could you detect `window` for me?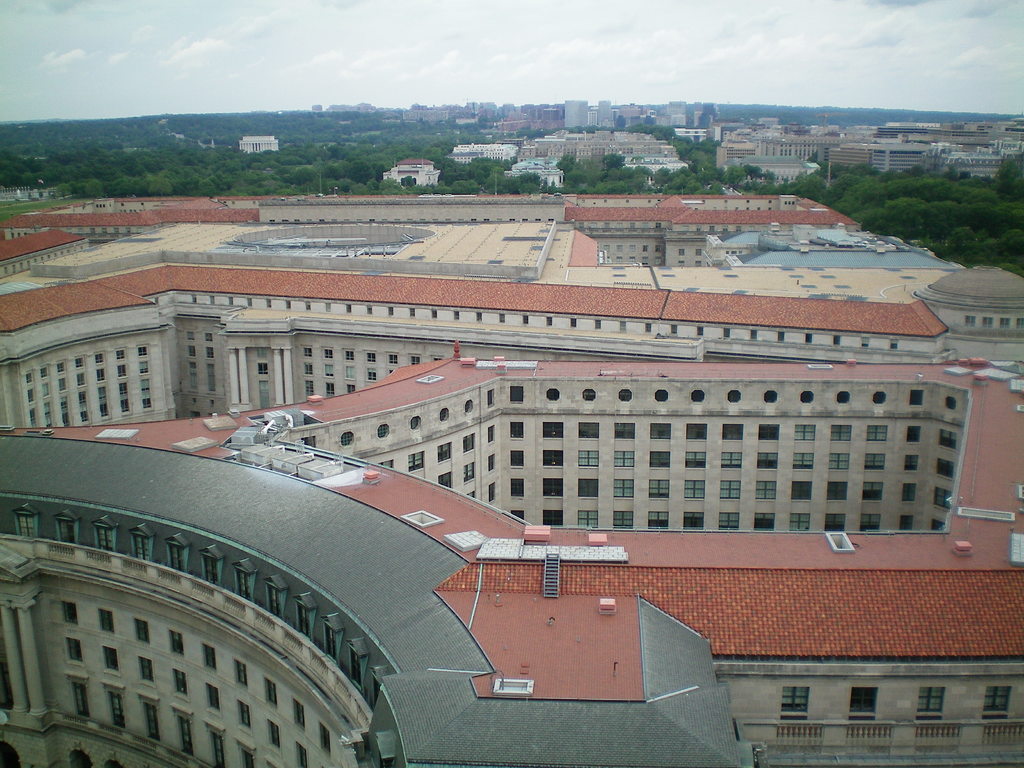
Detection result: detection(687, 422, 708, 440).
